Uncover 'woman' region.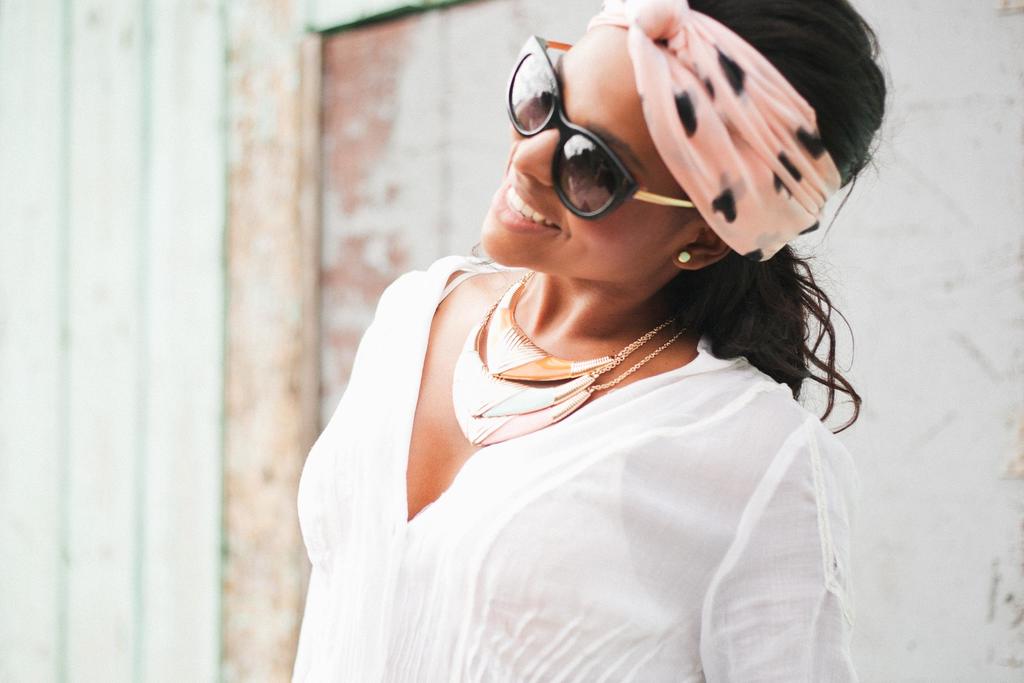
Uncovered: (x1=249, y1=29, x2=949, y2=648).
